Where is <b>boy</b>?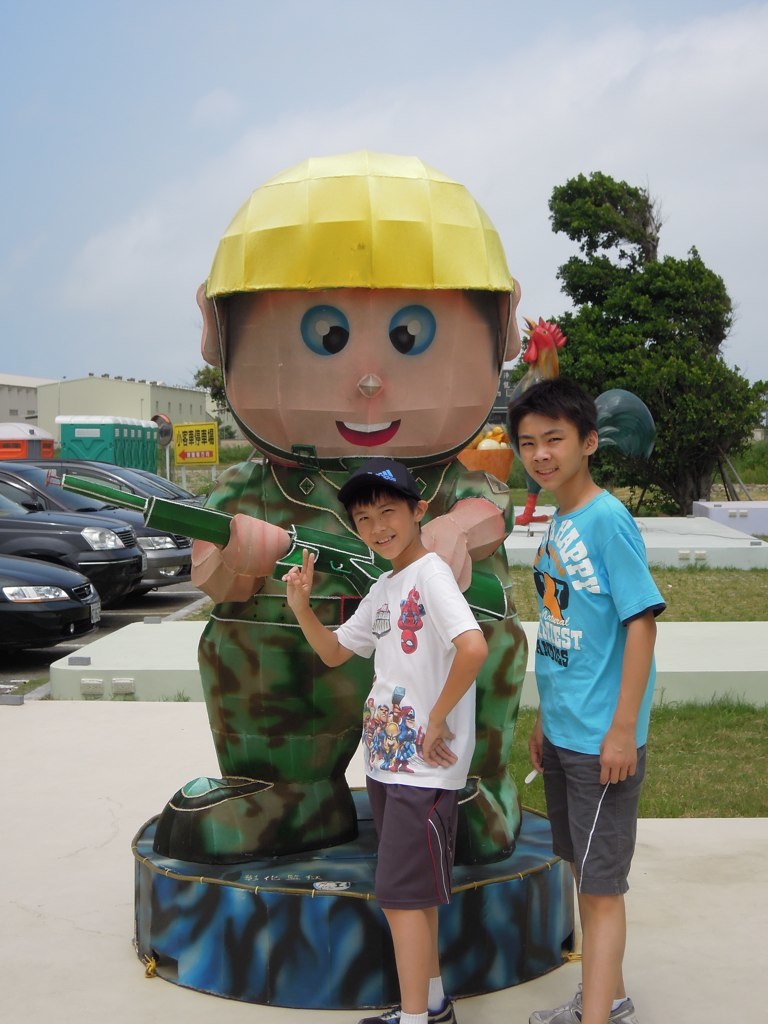
(left=477, top=350, right=674, bottom=1010).
